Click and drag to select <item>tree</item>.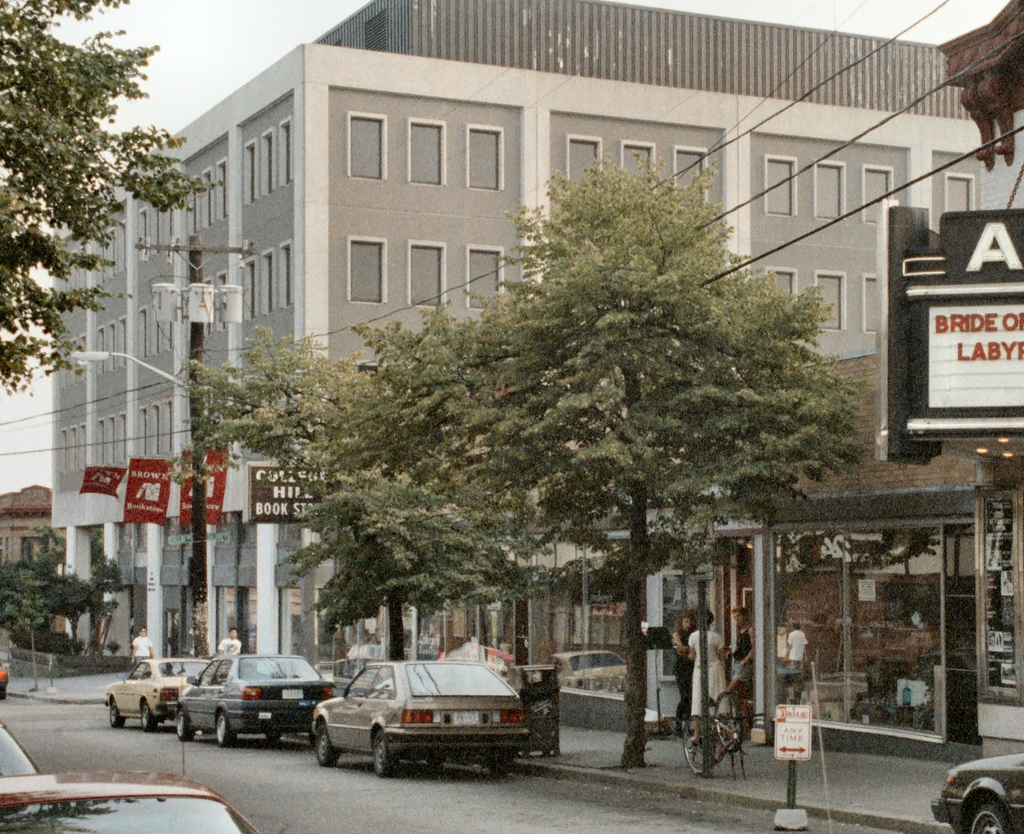
Selection: select_region(423, 266, 620, 748).
